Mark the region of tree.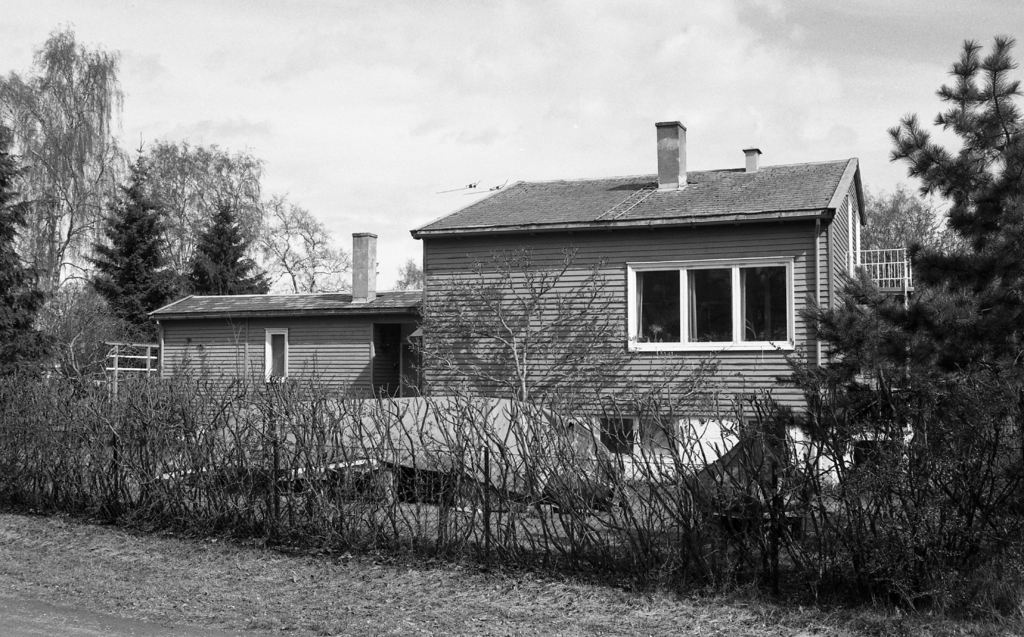
Region: [401, 247, 640, 508].
